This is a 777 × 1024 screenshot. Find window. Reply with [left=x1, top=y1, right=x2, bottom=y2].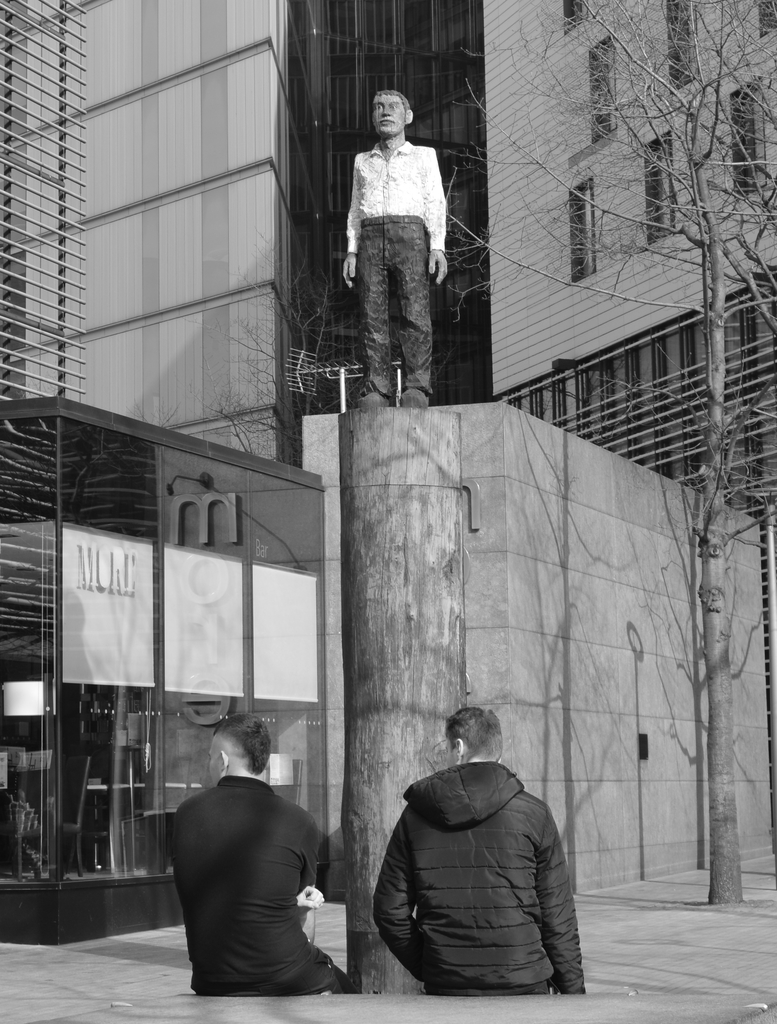
[left=728, top=76, right=769, bottom=194].
